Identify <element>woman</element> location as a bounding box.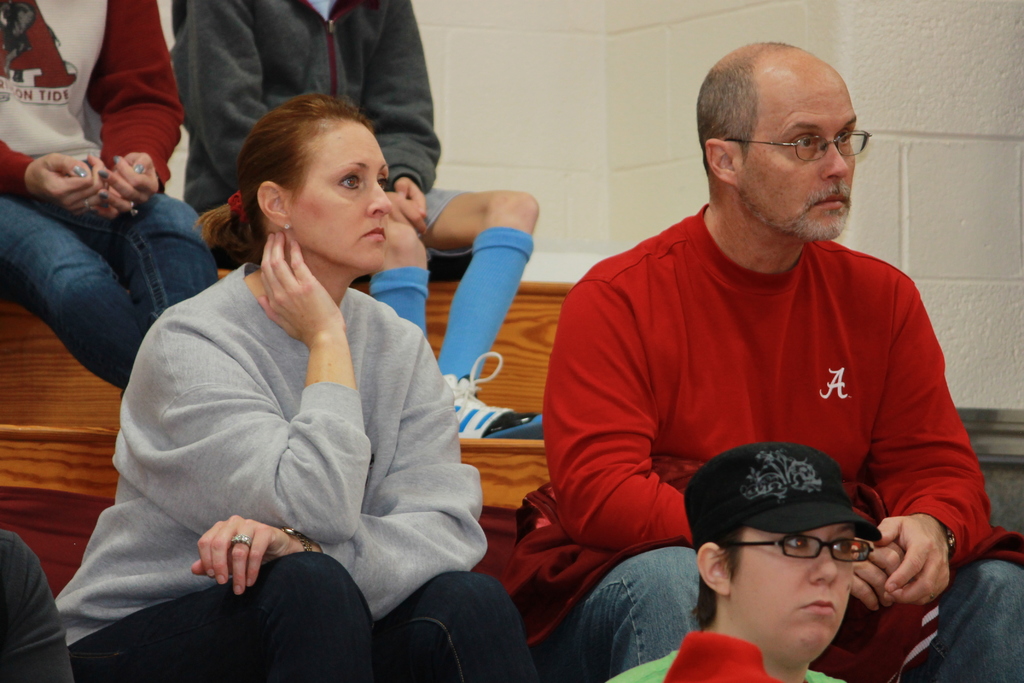
select_region(58, 85, 547, 681).
